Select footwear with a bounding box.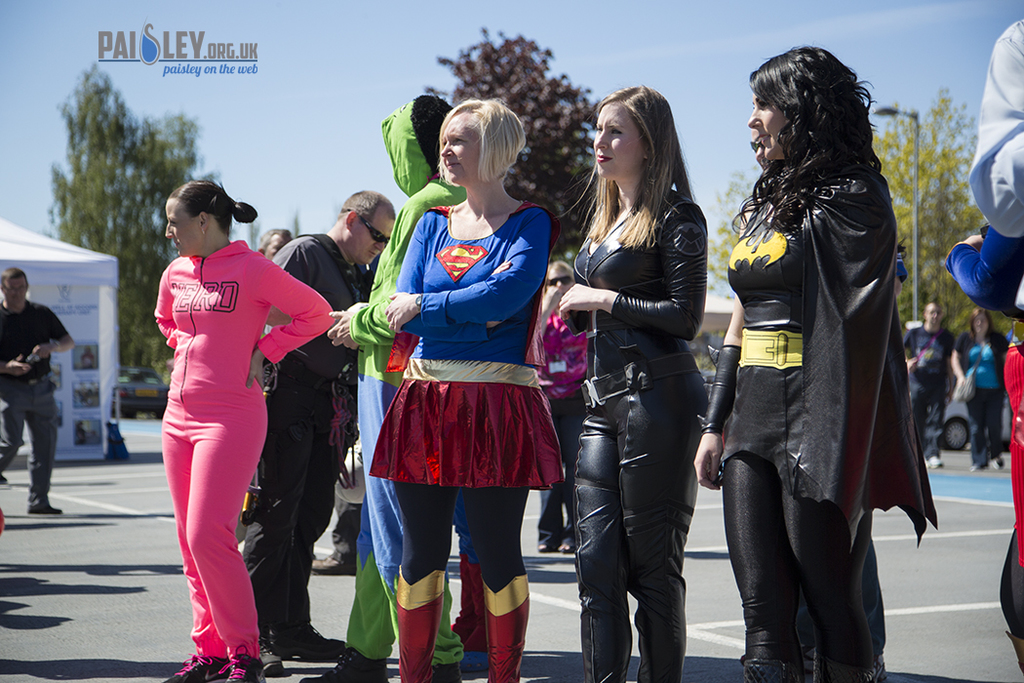
x1=421, y1=661, x2=468, y2=682.
